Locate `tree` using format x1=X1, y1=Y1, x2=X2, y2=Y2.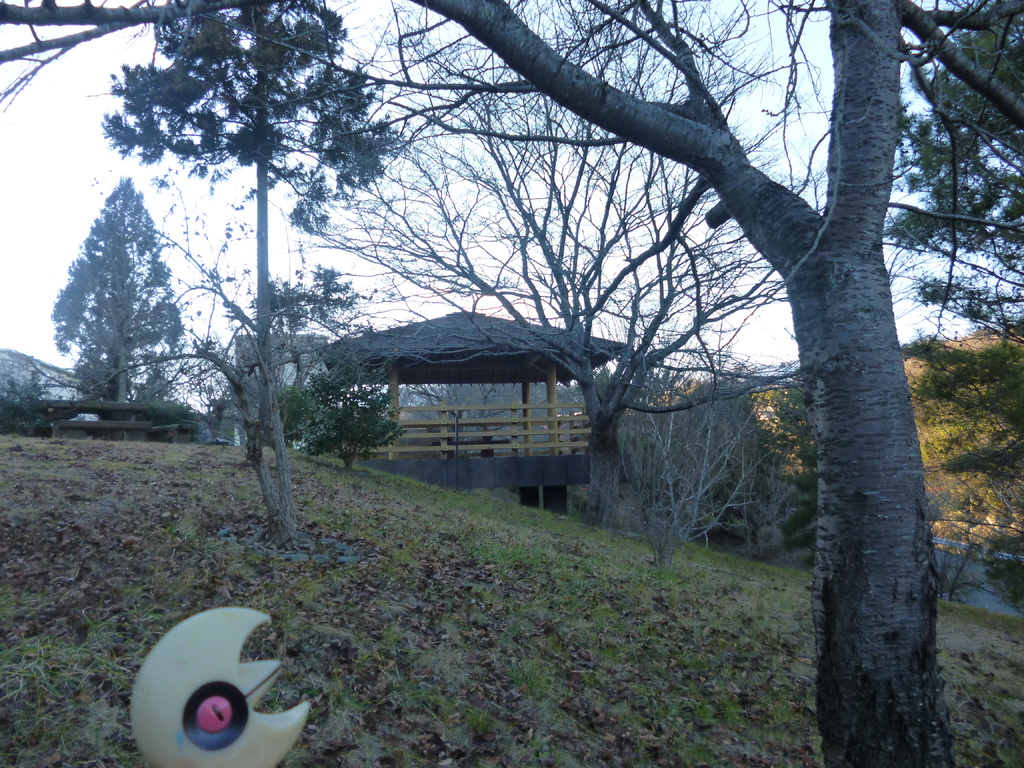
x1=646, y1=367, x2=776, y2=552.
